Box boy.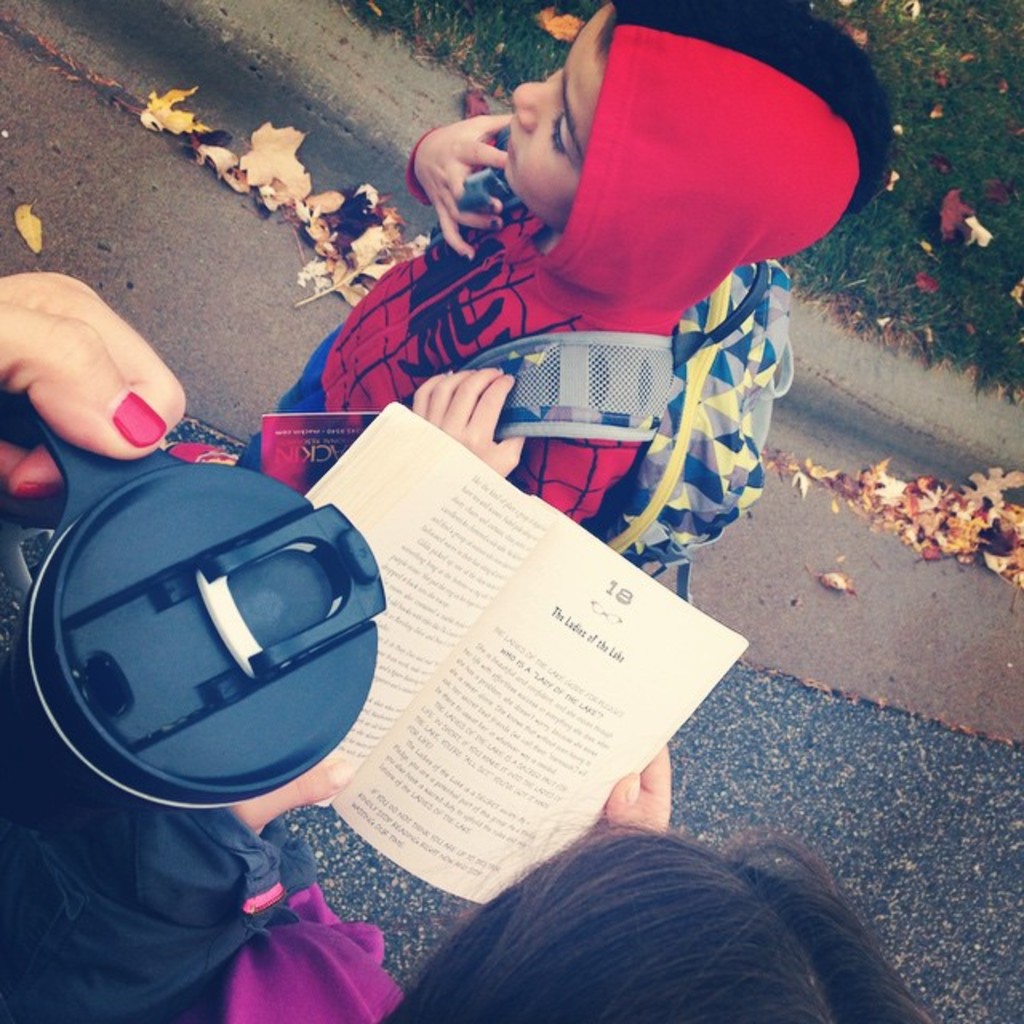
(left=238, top=45, right=834, bottom=568).
